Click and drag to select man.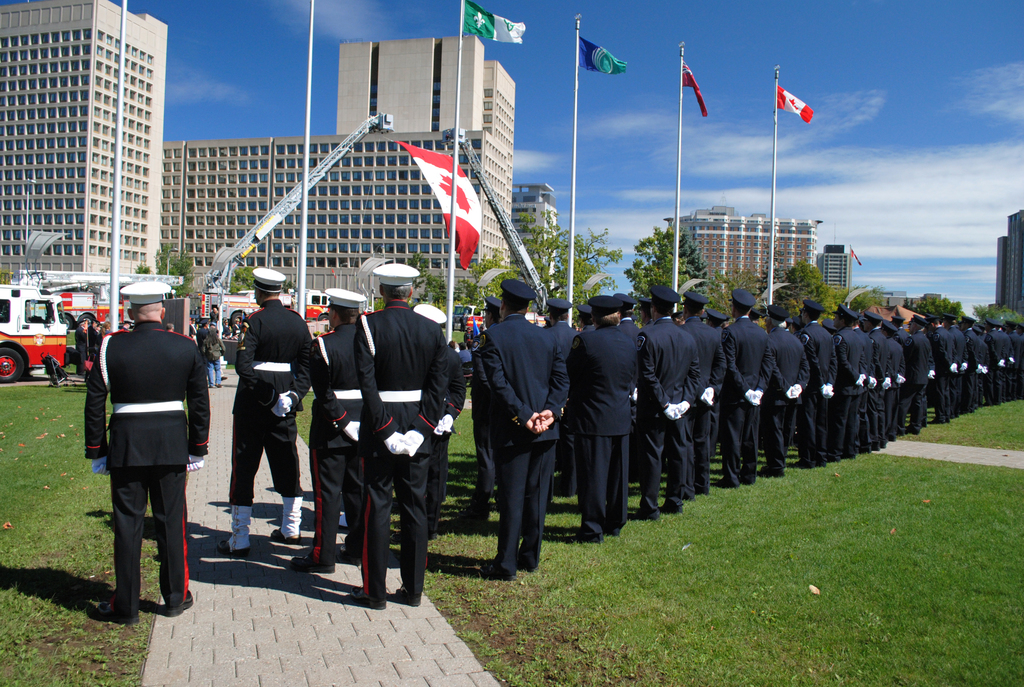
Selection: bbox=[676, 293, 719, 501].
